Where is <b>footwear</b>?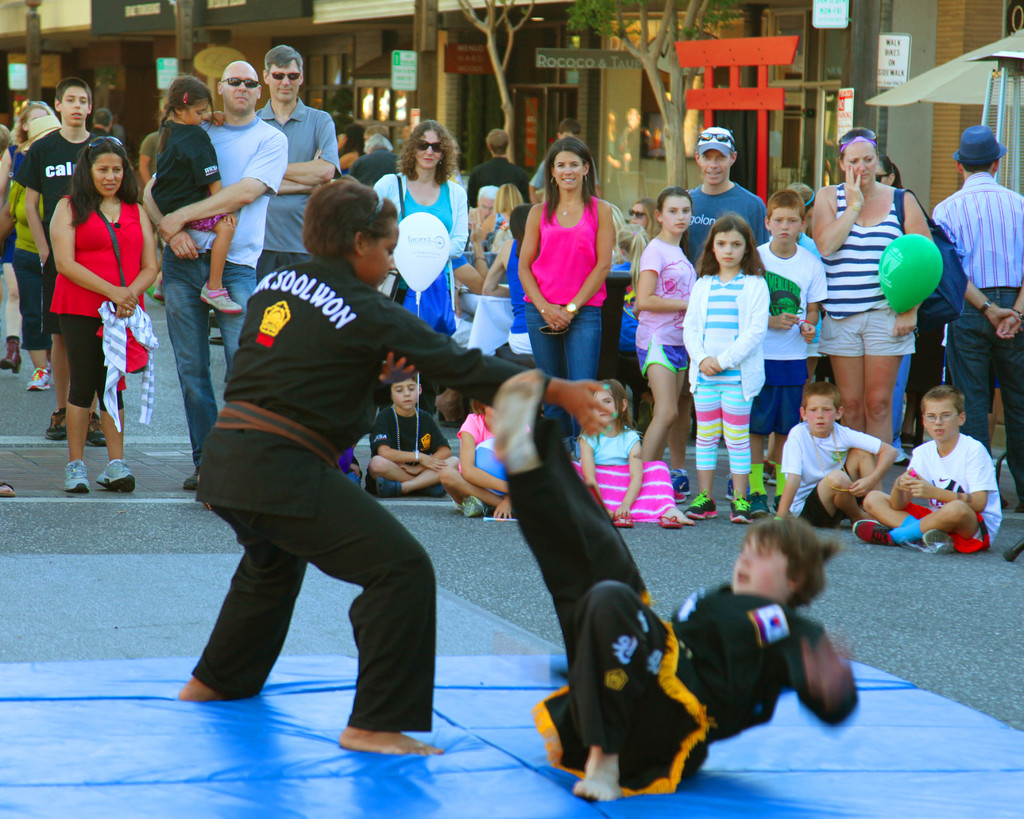
774 498 796 520.
